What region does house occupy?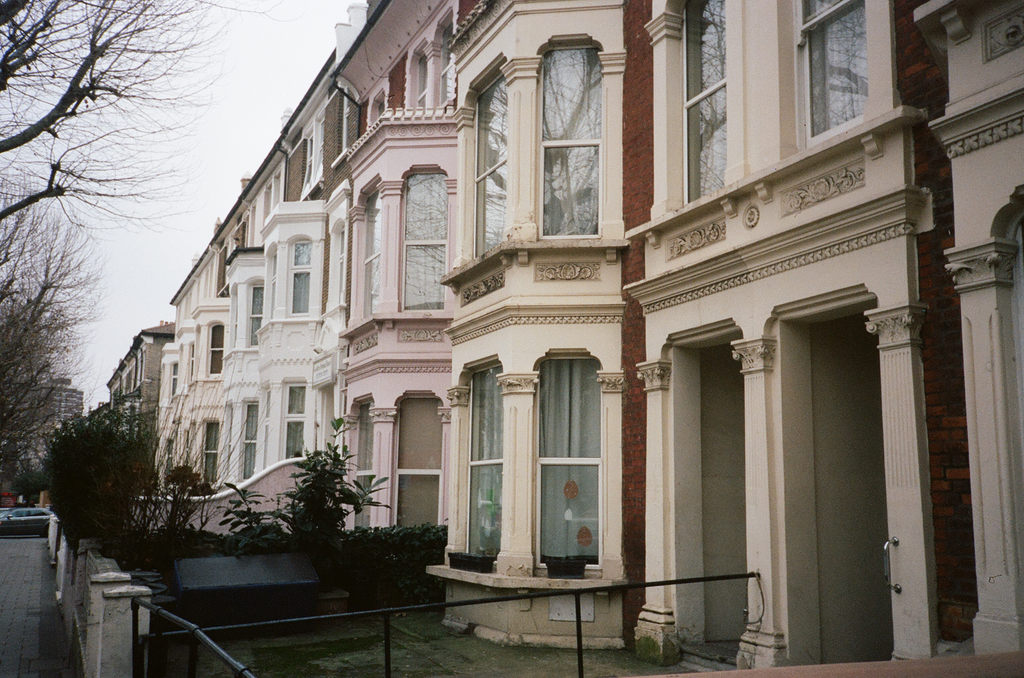
bbox=(212, 180, 266, 508).
